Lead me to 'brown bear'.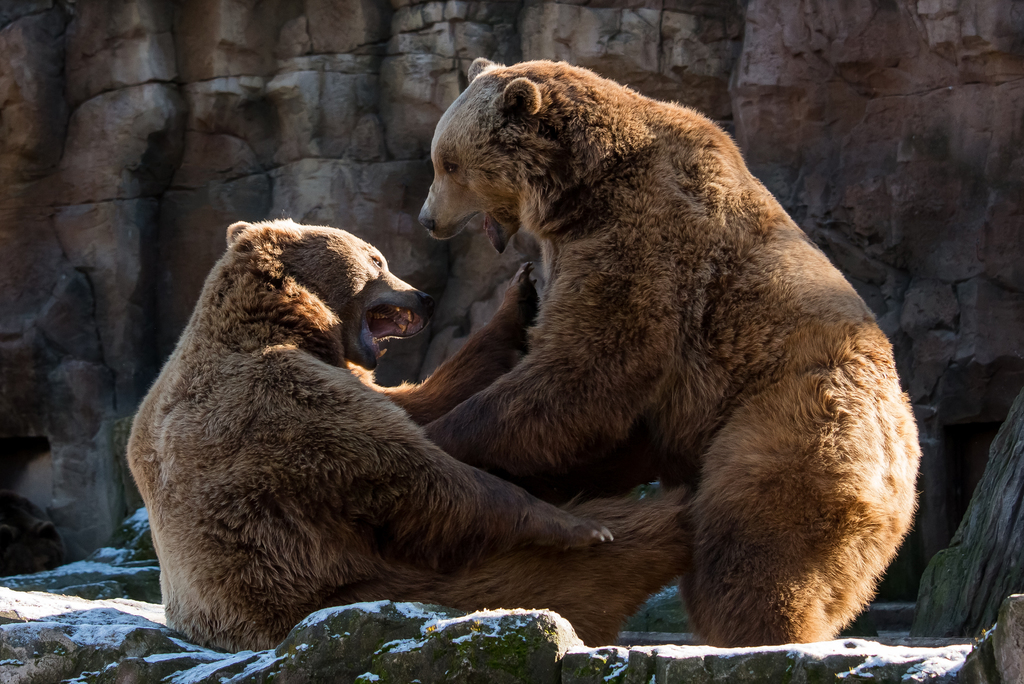
Lead to {"x1": 123, "y1": 208, "x2": 691, "y2": 649}.
